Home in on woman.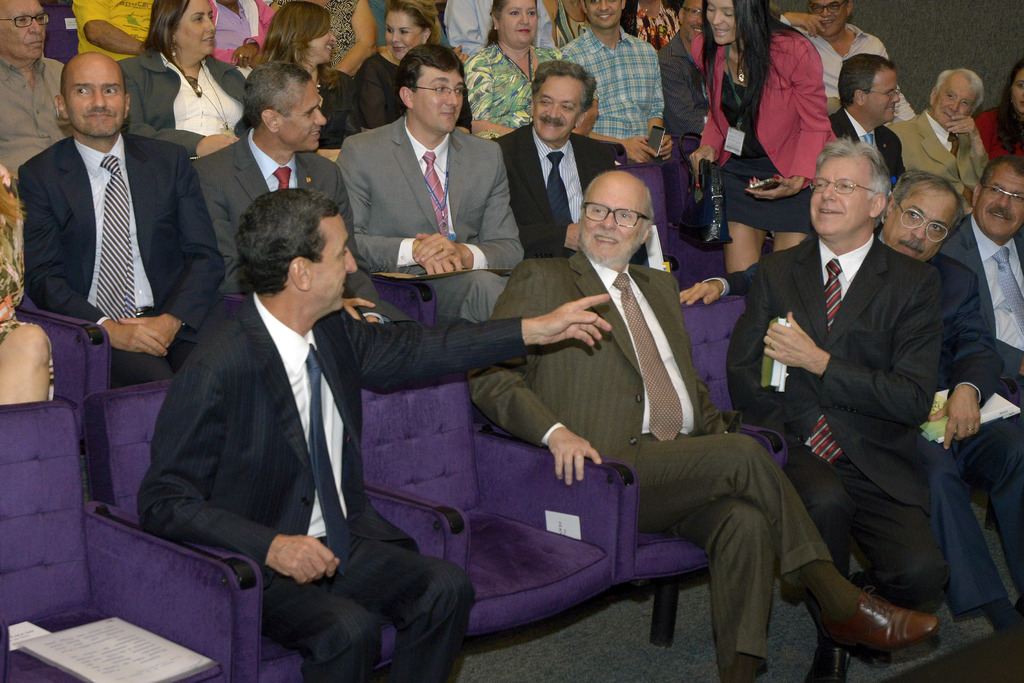
Homed in at (x1=690, y1=0, x2=840, y2=277).
